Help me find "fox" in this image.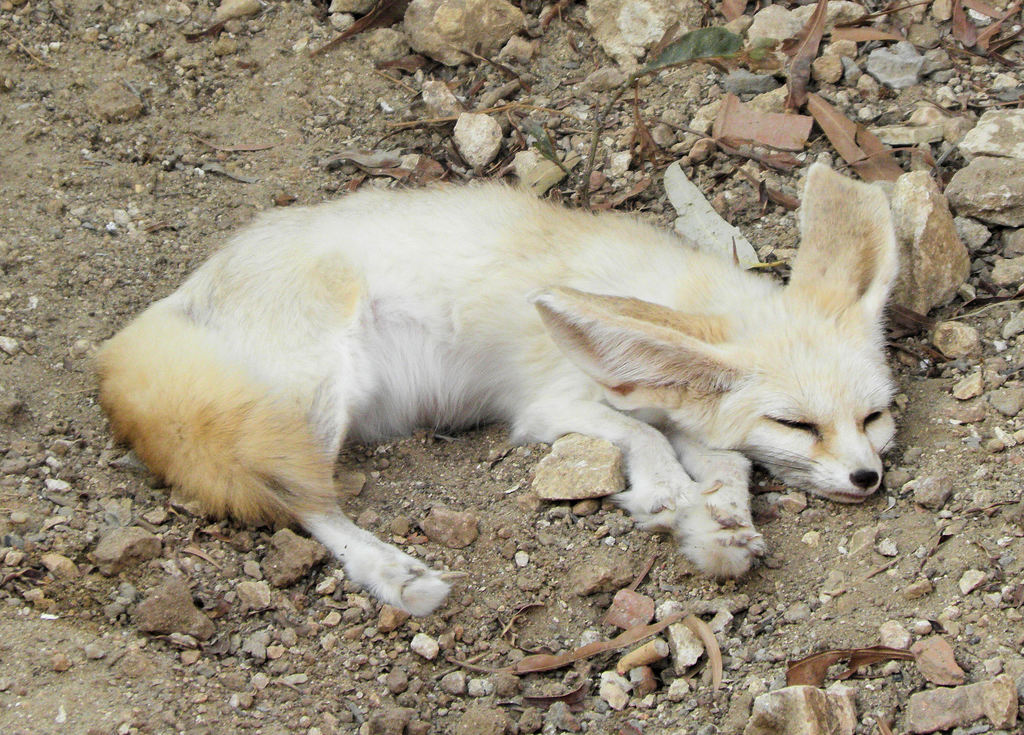
Found it: bbox=(93, 163, 908, 617).
